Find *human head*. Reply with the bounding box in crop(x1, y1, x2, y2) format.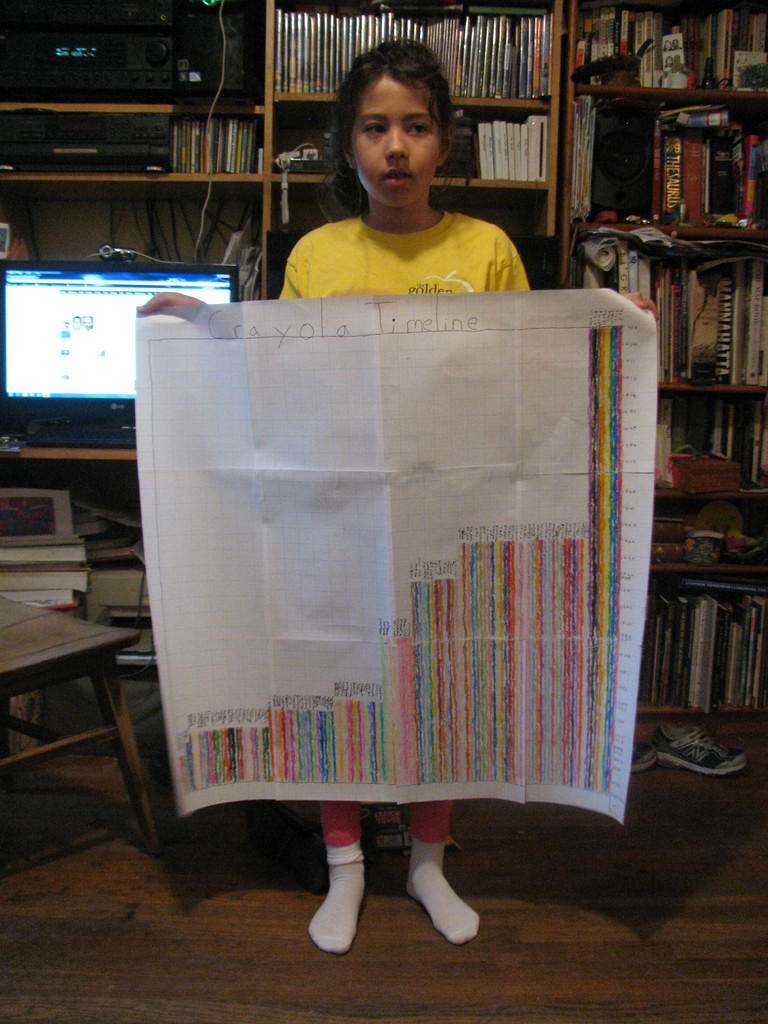
crop(328, 29, 479, 194).
